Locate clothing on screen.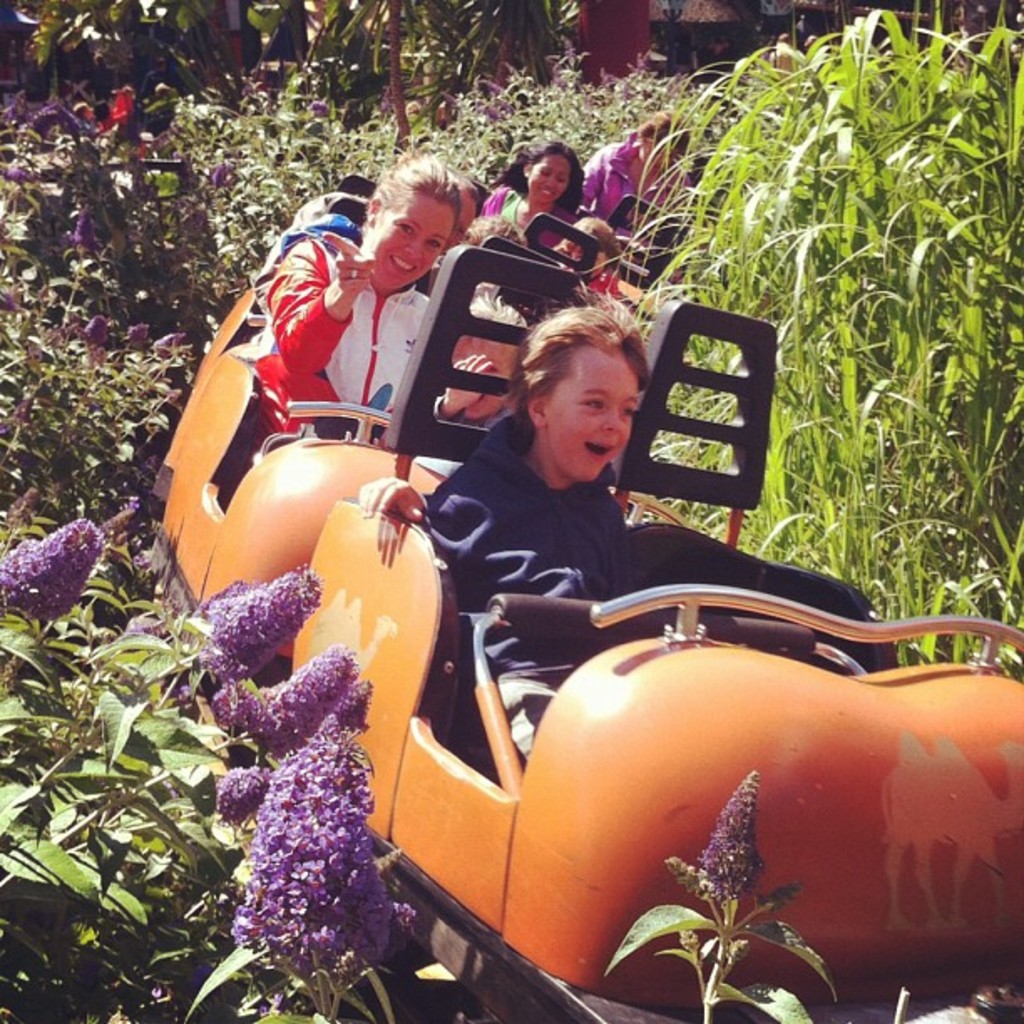
On screen at l=581, t=129, r=671, b=212.
